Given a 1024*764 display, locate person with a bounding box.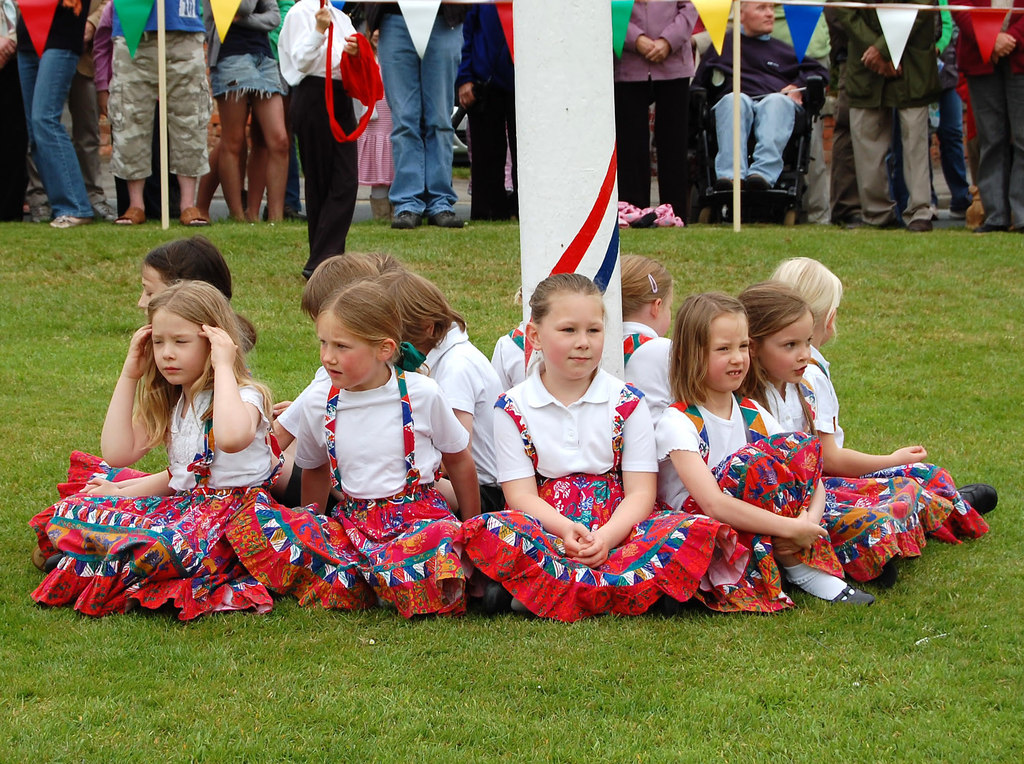
Located: region(690, 1, 828, 193).
